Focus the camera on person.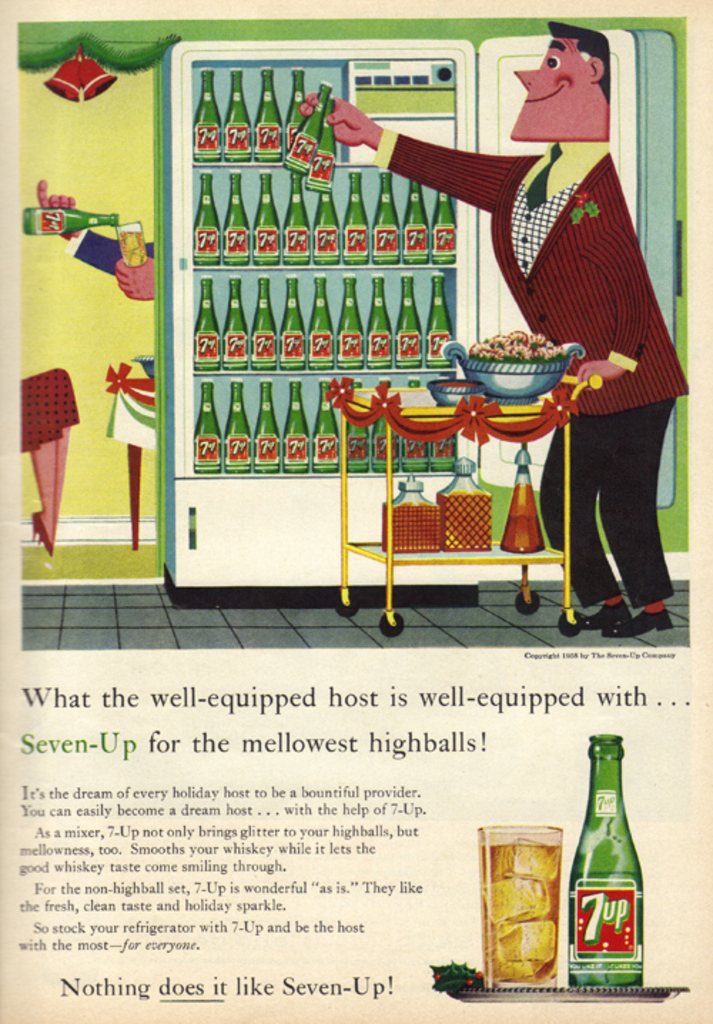
Focus region: (x1=0, y1=361, x2=100, y2=589).
